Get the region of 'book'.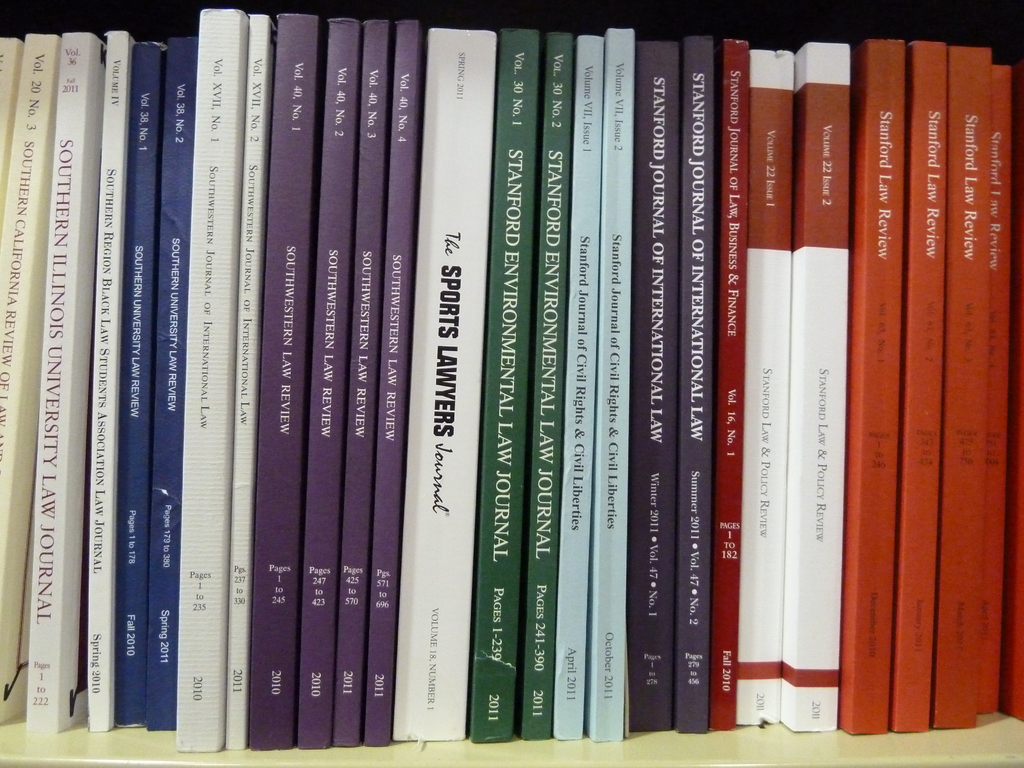
rect(228, 13, 260, 753).
